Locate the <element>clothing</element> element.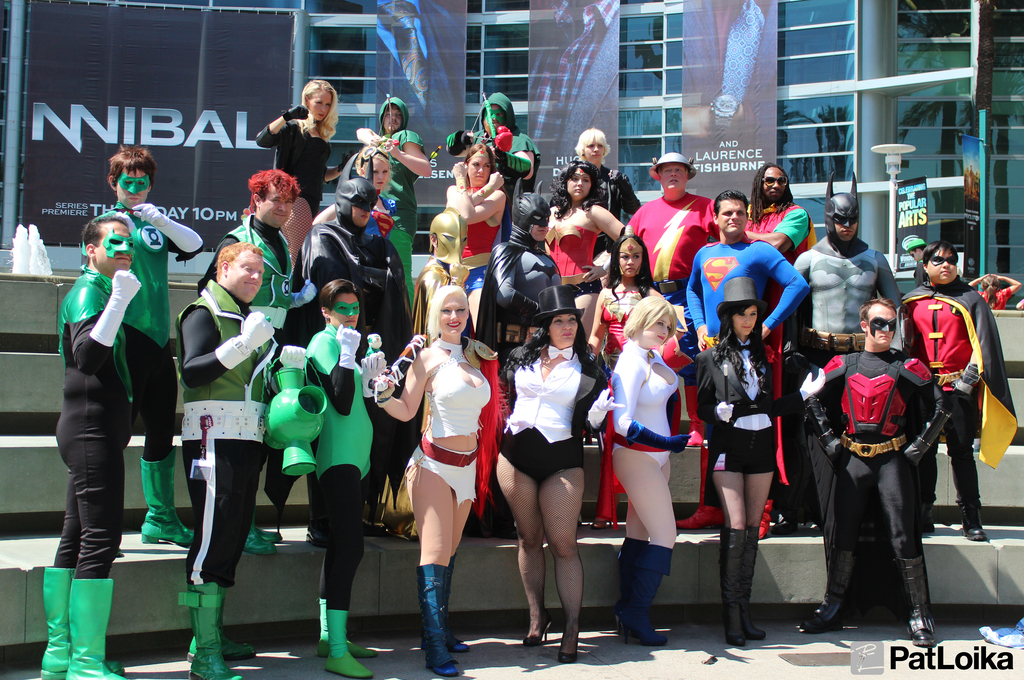
Element bbox: (x1=624, y1=193, x2=719, y2=379).
